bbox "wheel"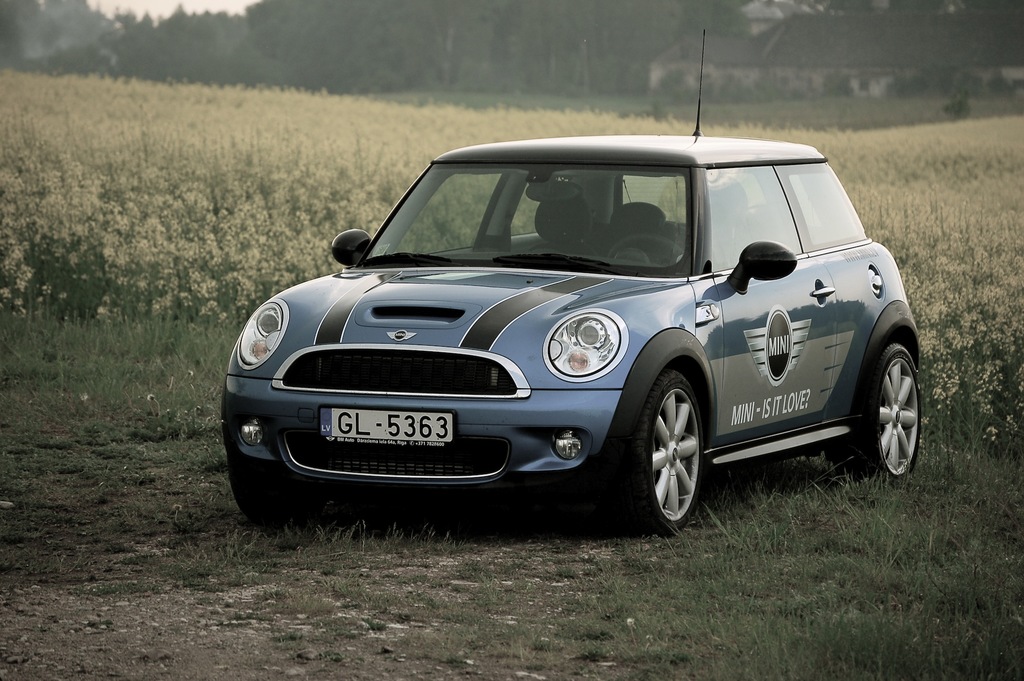
[627, 370, 725, 530]
